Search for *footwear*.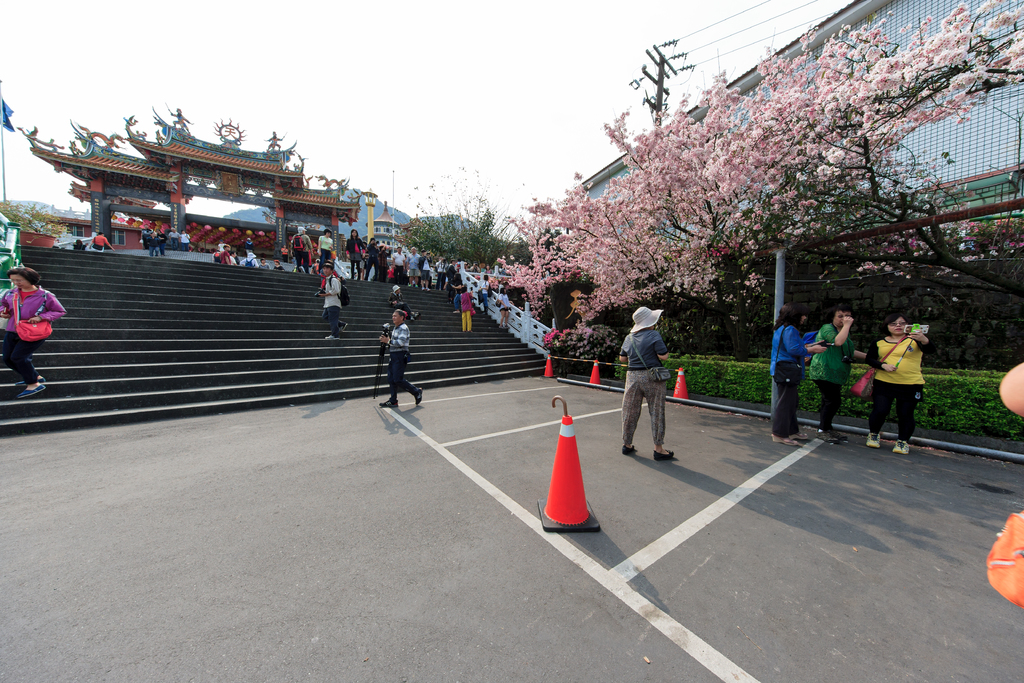
Found at [x1=326, y1=334, x2=340, y2=339].
